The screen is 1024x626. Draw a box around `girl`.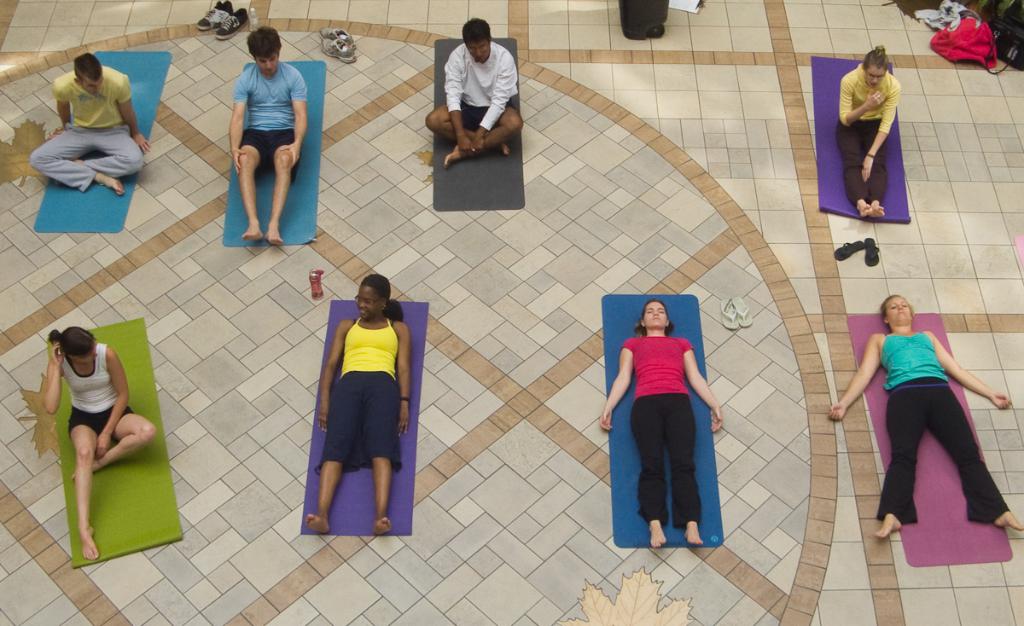
x1=42 y1=328 x2=154 y2=561.
